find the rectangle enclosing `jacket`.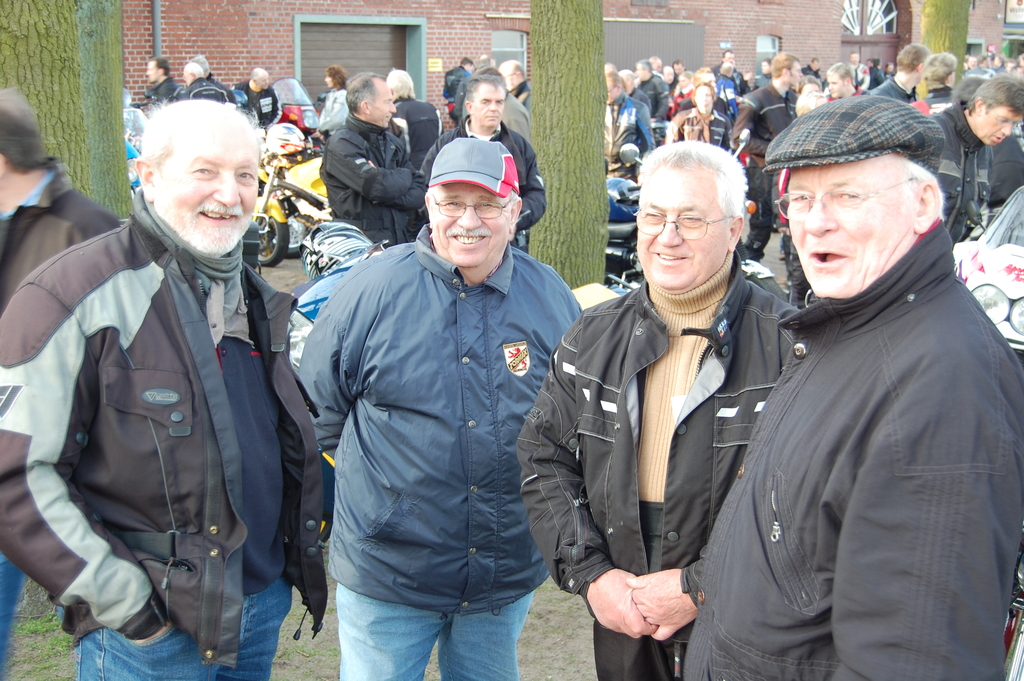
left=664, top=104, right=736, bottom=152.
